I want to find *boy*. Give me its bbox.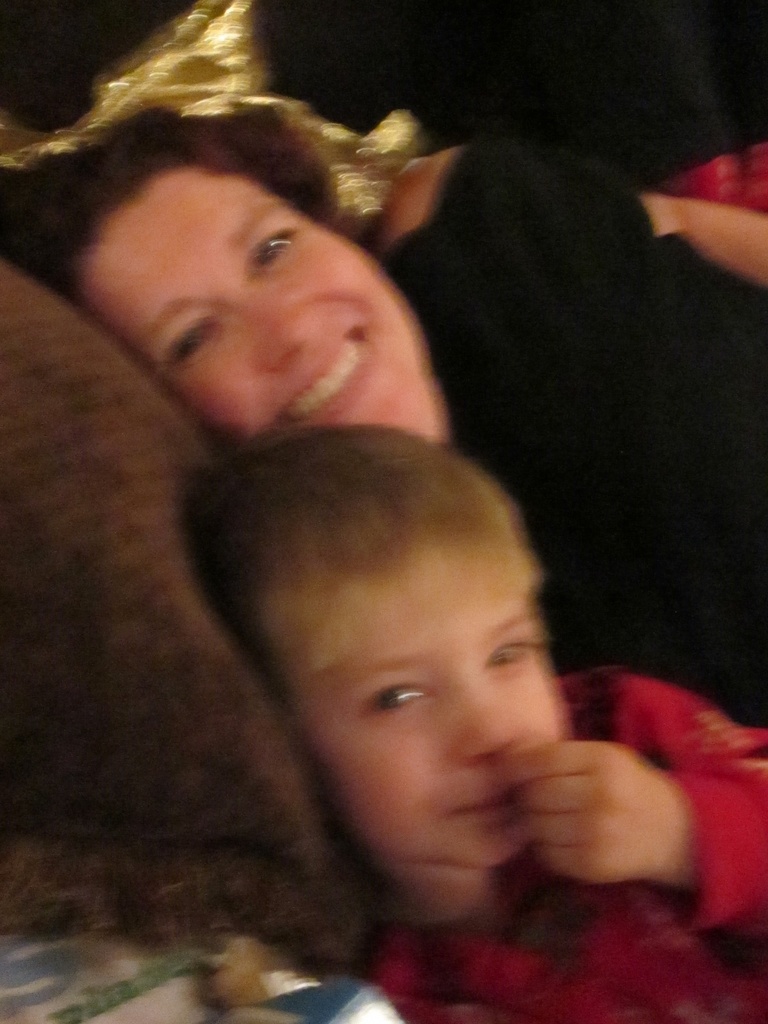
182/420/767/1023.
